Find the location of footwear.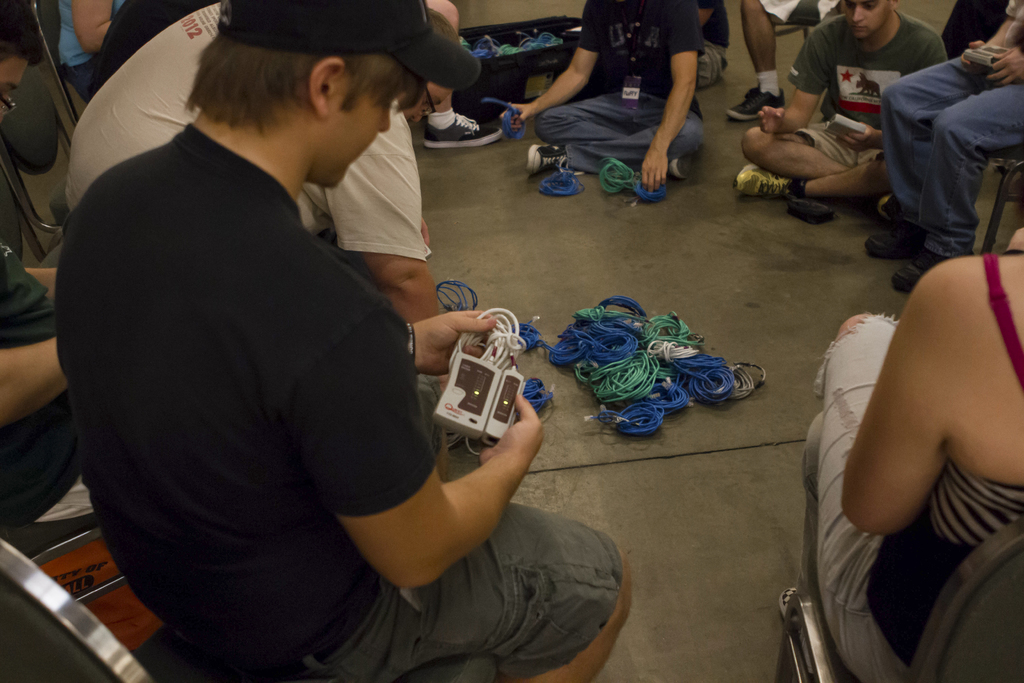
Location: box=[728, 161, 799, 197].
